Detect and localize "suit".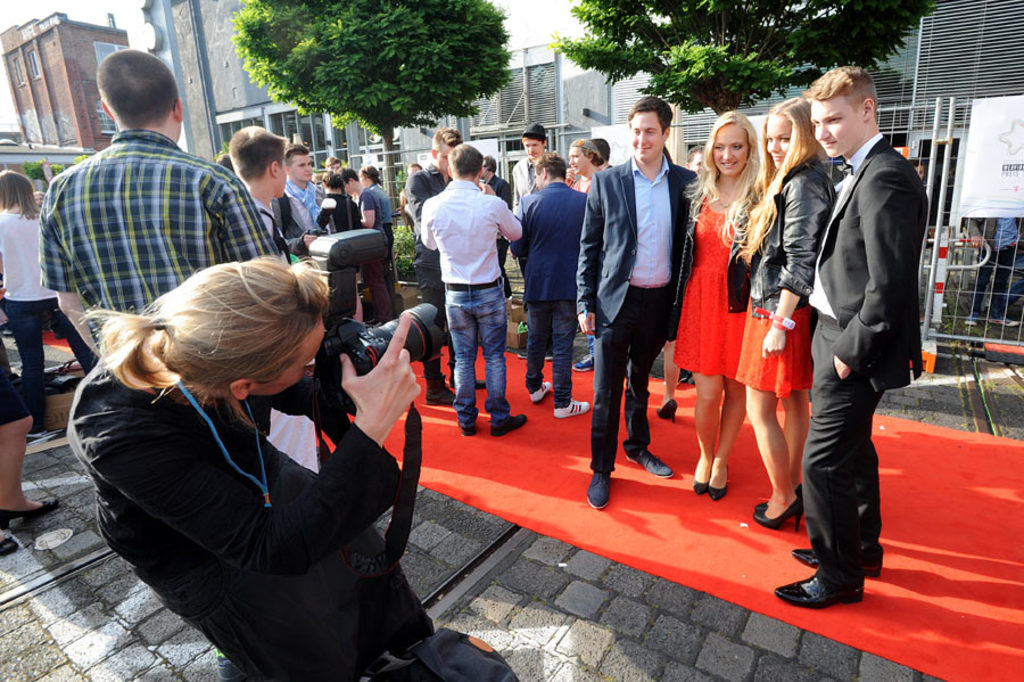
Localized at <box>571,148,701,475</box>.
